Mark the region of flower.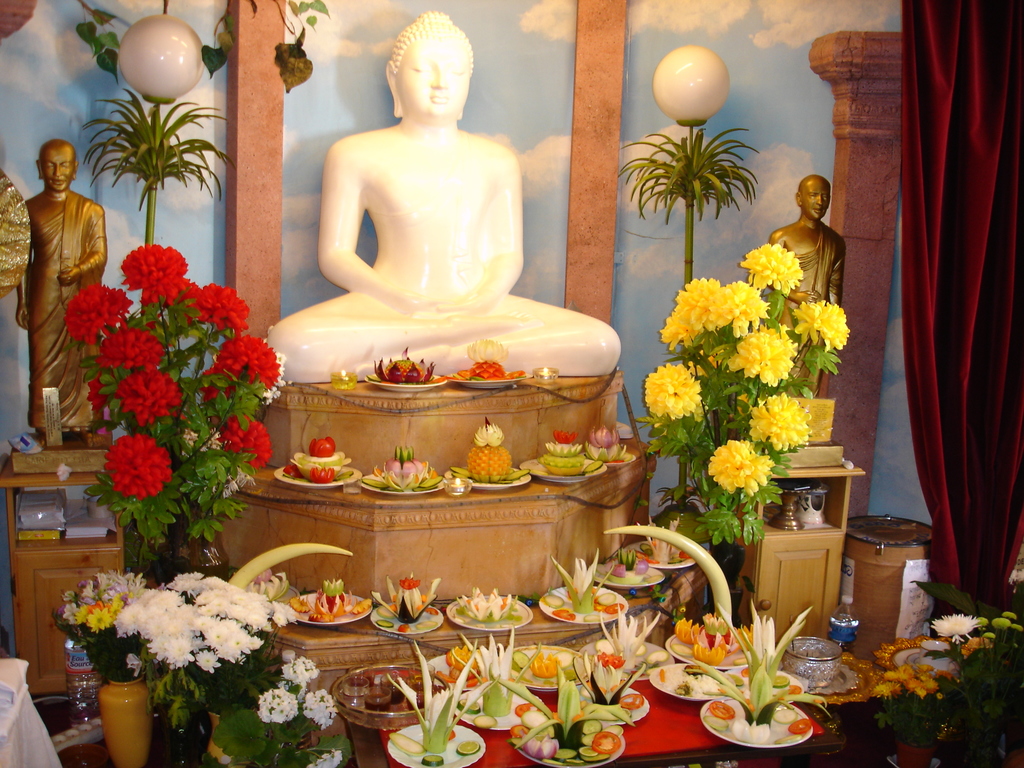
Region: [left=731, top=328, right=795, bottom=381].
